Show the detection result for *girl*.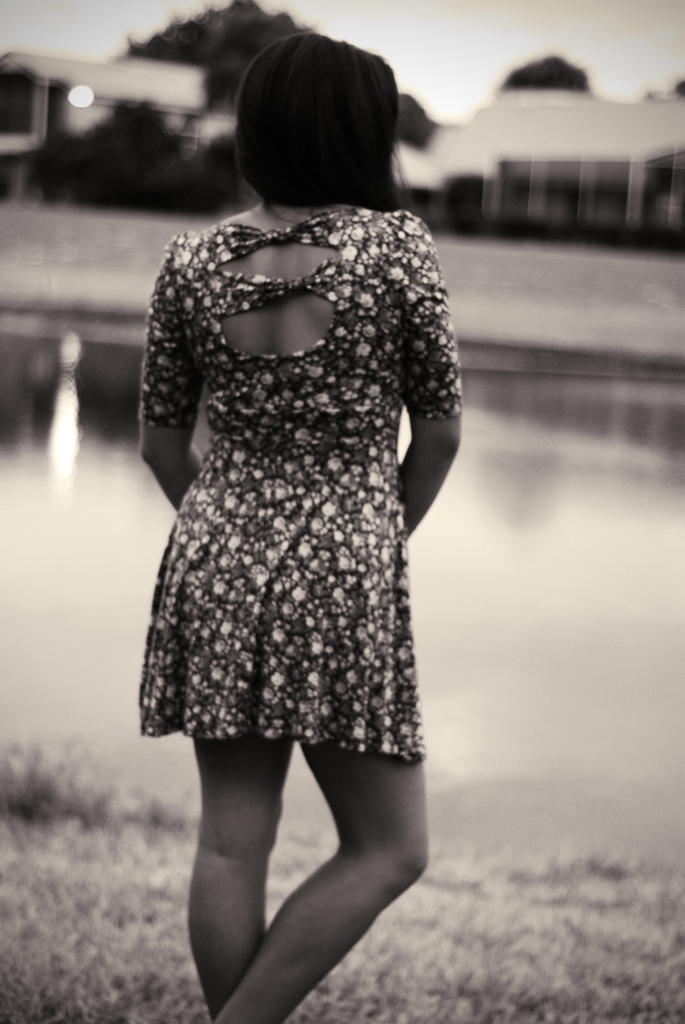
[x1=126, y1=28, x2=465, y2=1023].
